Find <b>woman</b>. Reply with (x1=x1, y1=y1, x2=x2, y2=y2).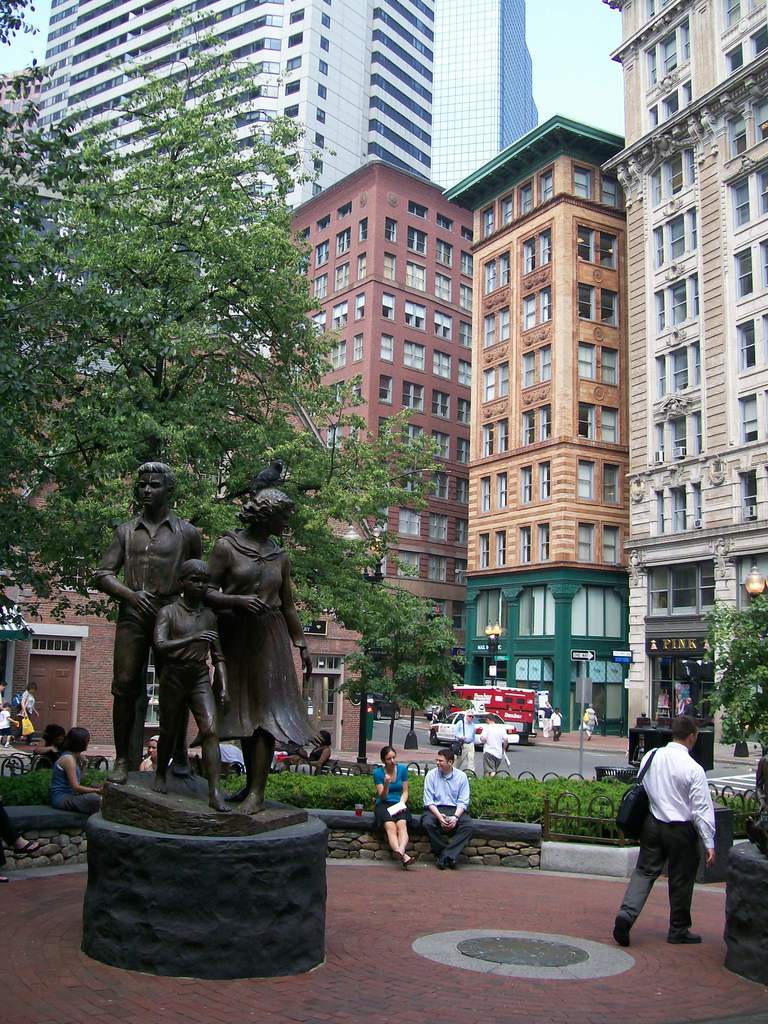
(x1=20, y1=682, x2=39, y2=739).
